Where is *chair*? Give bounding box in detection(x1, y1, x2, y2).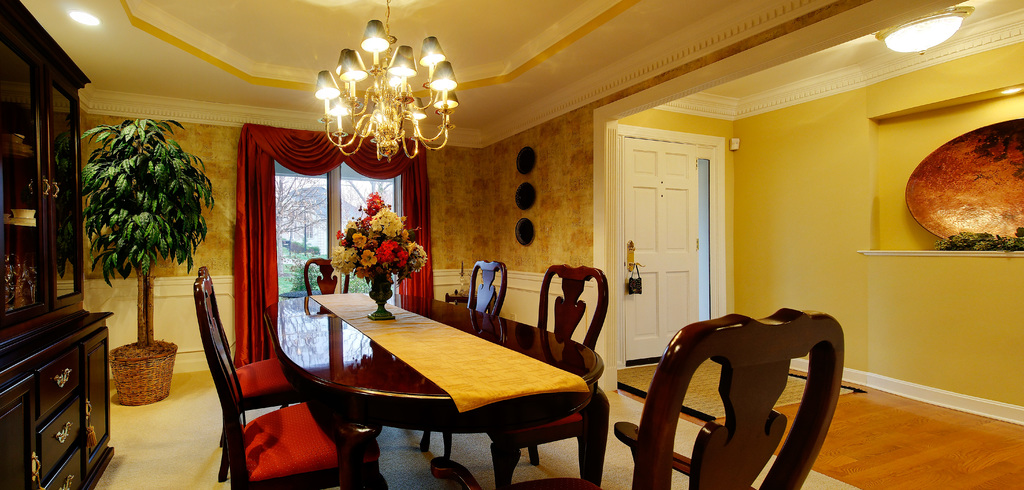
detection(614, 318, 840, 489).
